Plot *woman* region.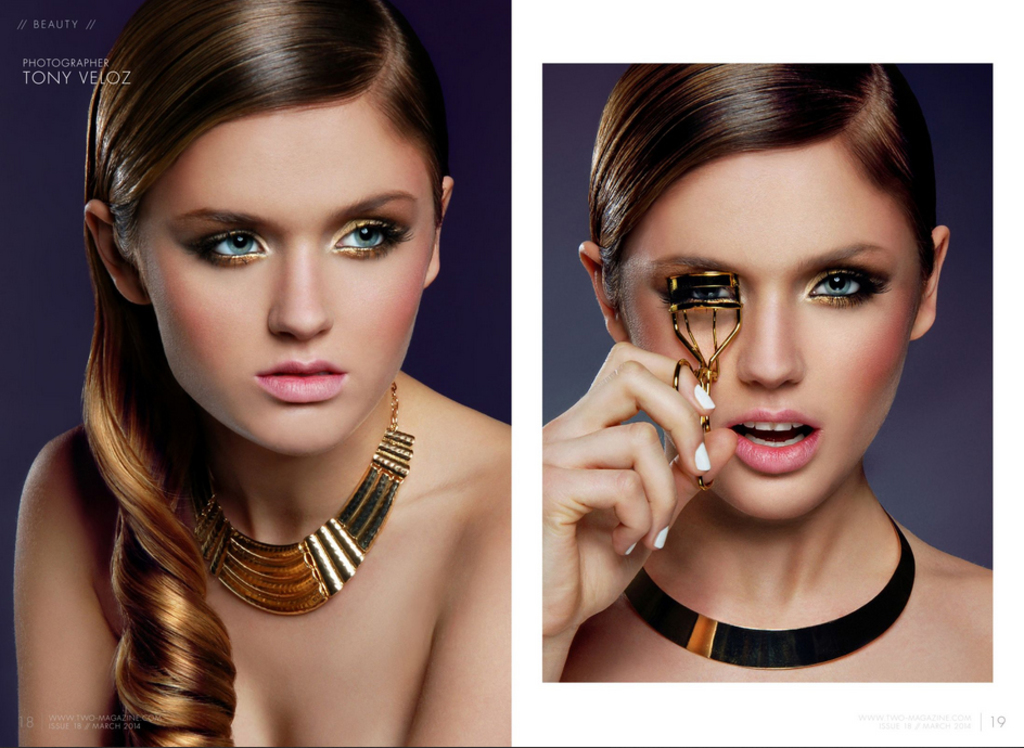
Plotted at {"x1": 510, "y1": 55, "x2": 982, "y2": 715}.
